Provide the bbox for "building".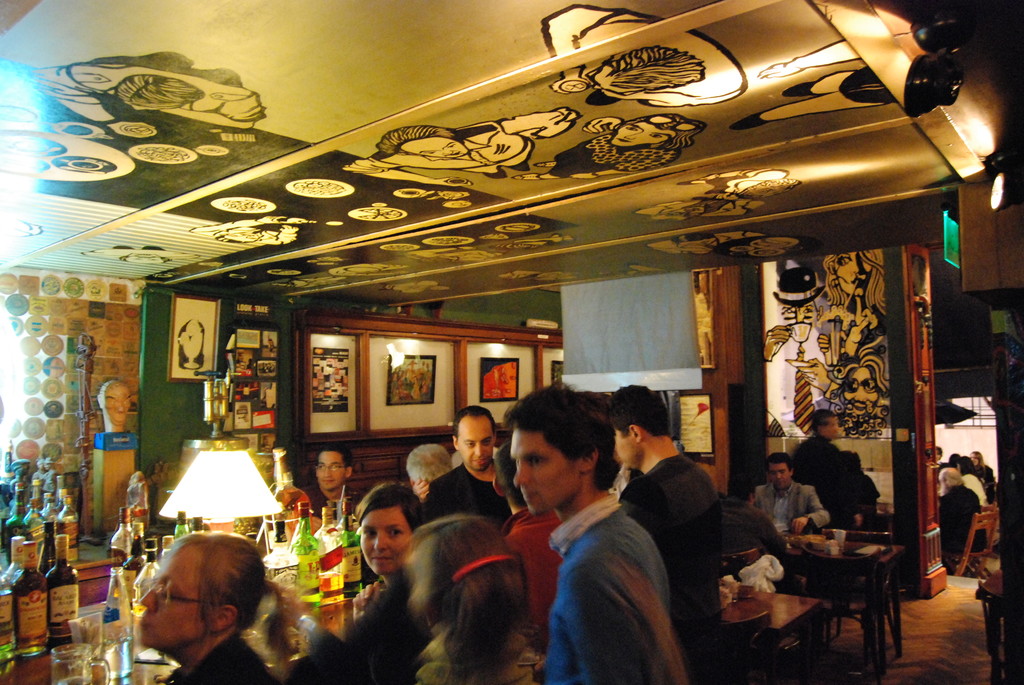
[48,0,970,638].
